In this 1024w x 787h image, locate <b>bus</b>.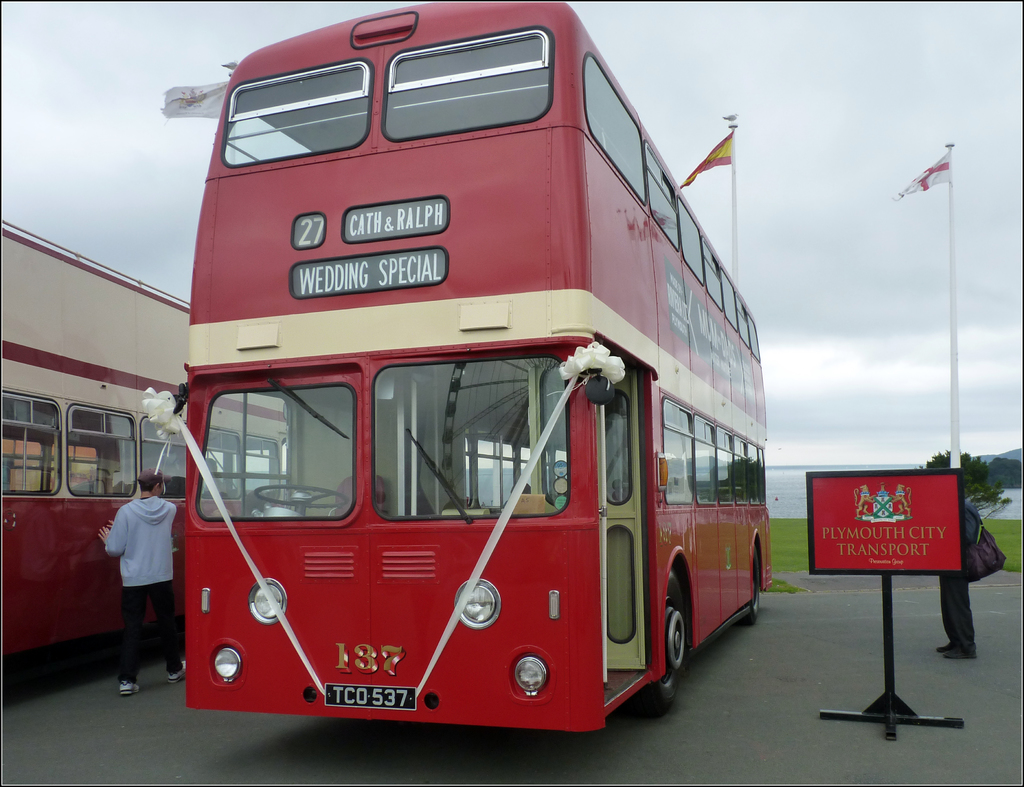
Bounding box: 0/220/295/653.
